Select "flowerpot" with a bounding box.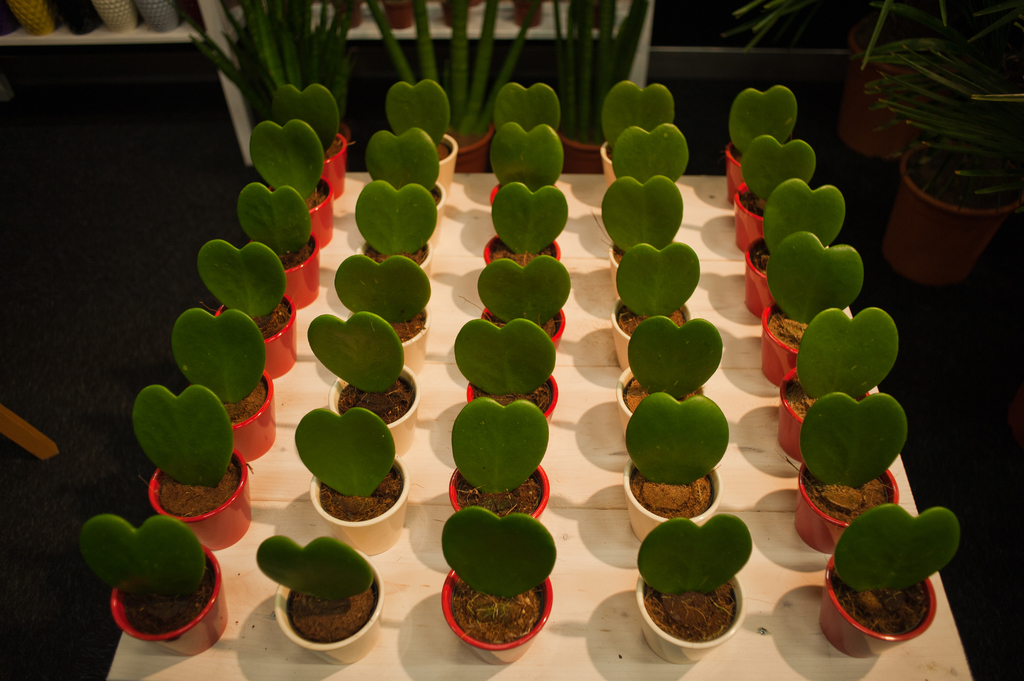
locate(442, 558, 552, 663).
